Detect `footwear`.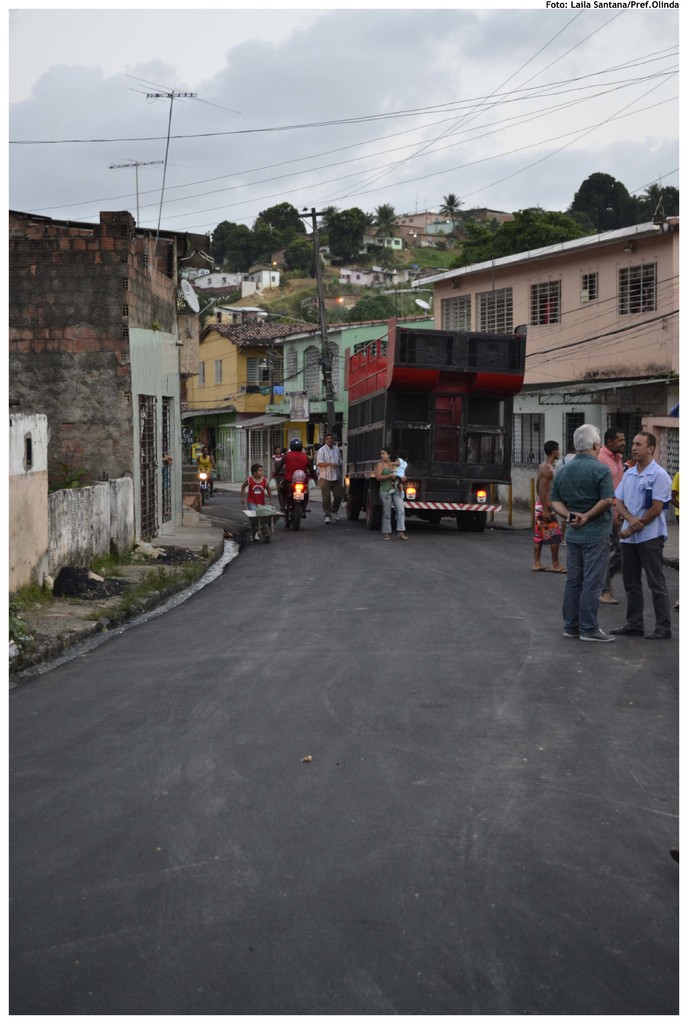
Detected at bbox=(602, 591, 621, 607).
